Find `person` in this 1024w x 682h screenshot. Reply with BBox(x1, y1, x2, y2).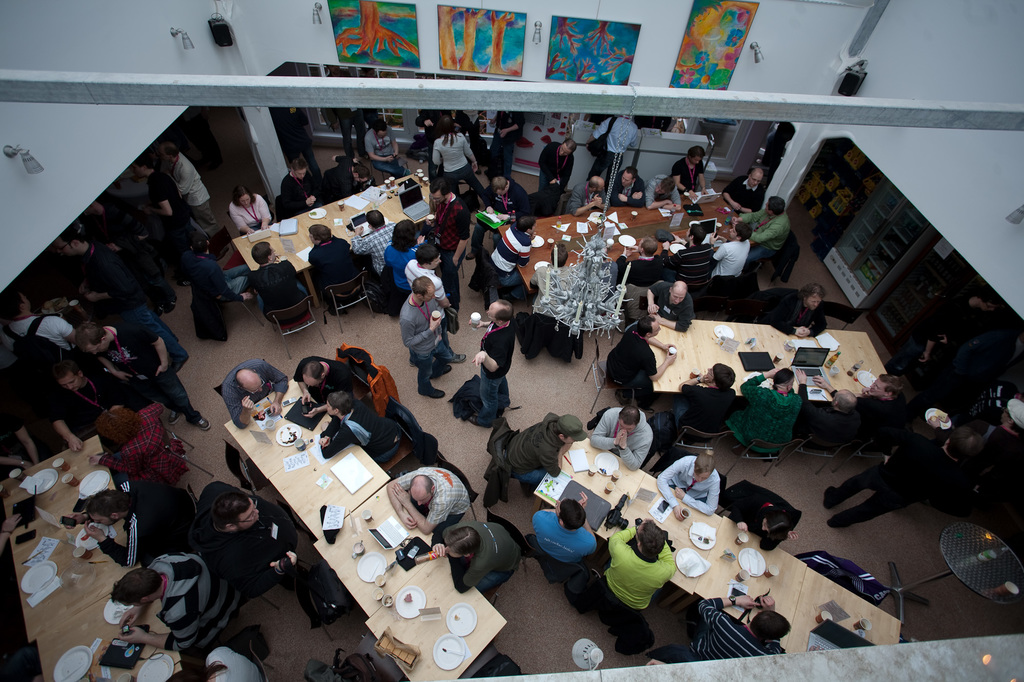
BBox(111, 551, 237, 665).
